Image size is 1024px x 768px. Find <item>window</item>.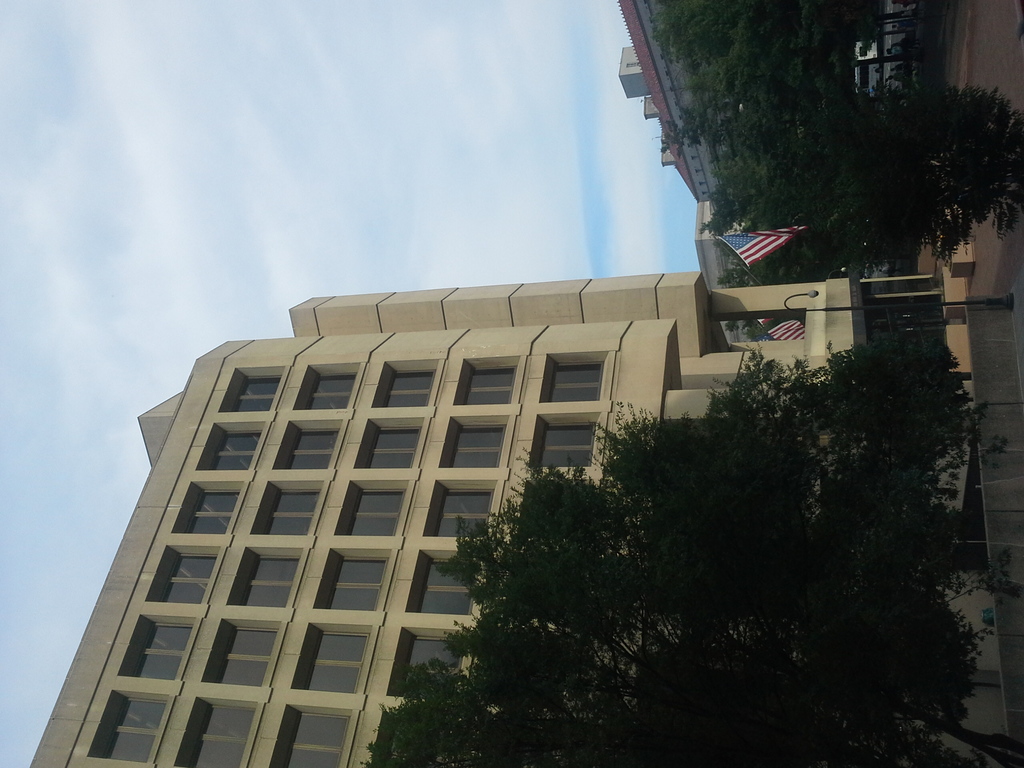
region(541, 348, 603, 404).
